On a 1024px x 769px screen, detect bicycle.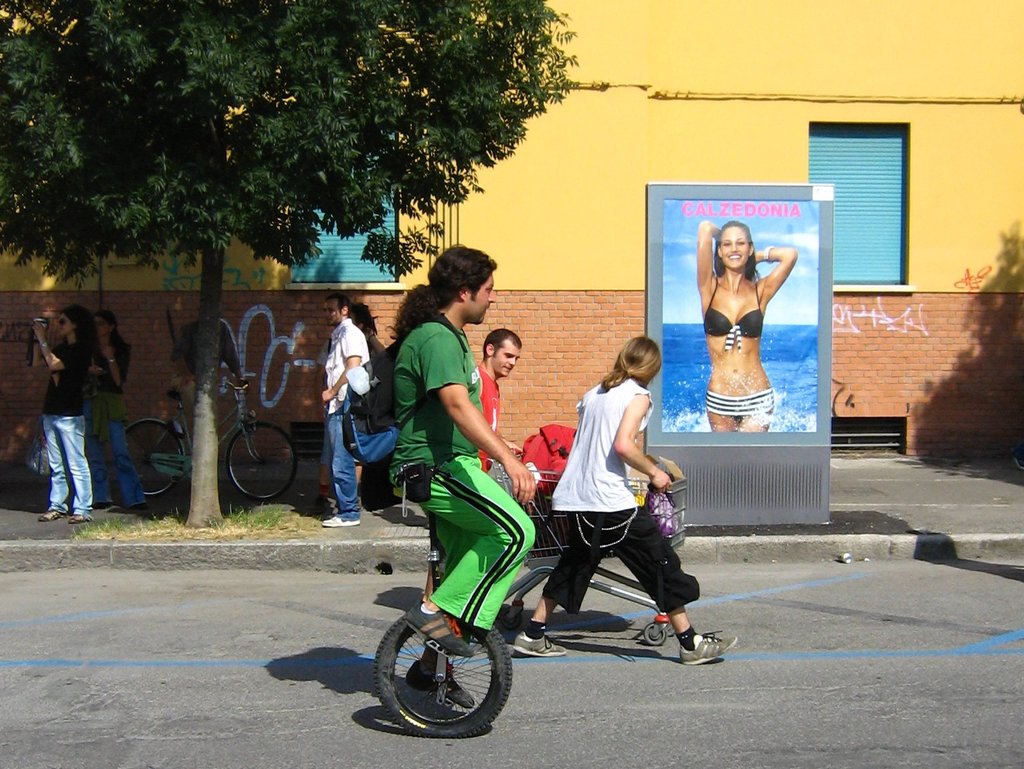
(119, 380, 299, 499).
